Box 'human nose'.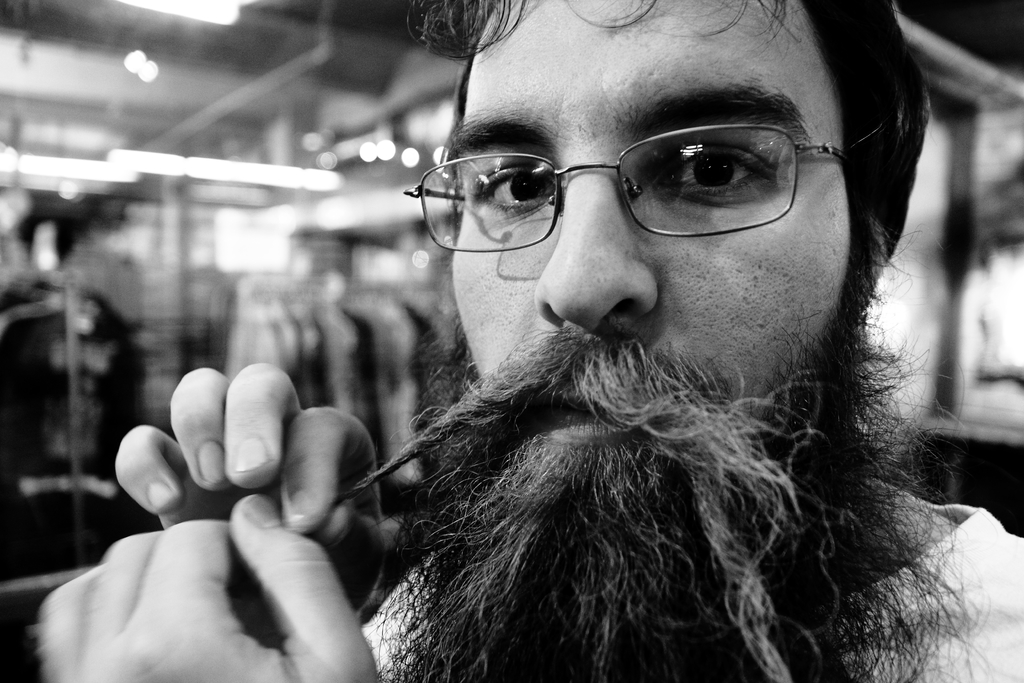
<region>531, 142, 661, 331</region>.
